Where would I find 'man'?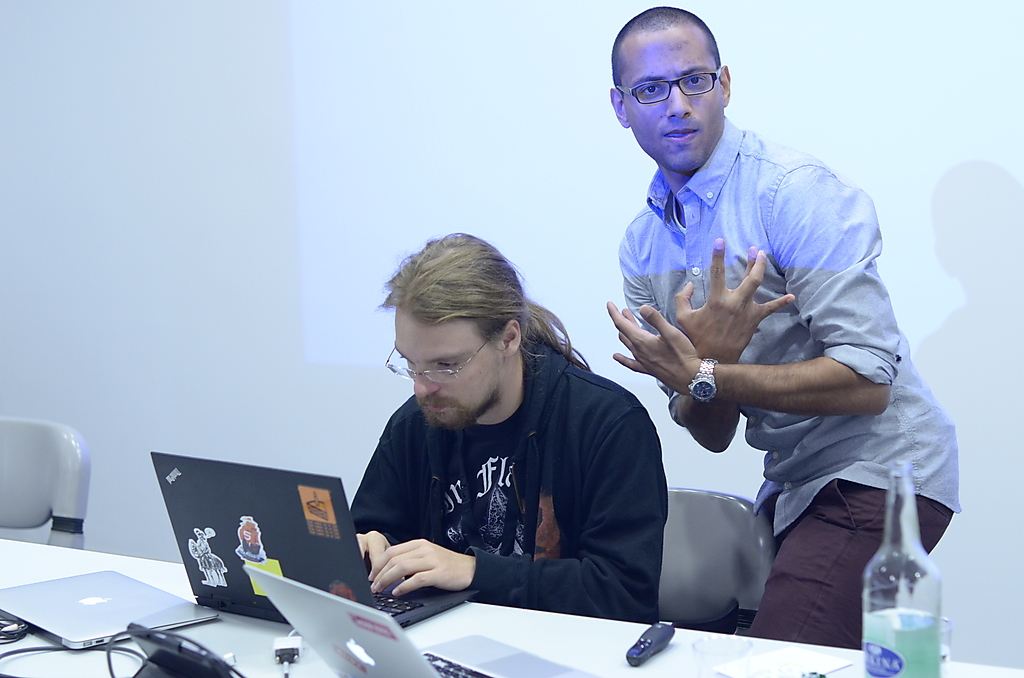
At x1=565, y1=37, x2=941, y2=677.
